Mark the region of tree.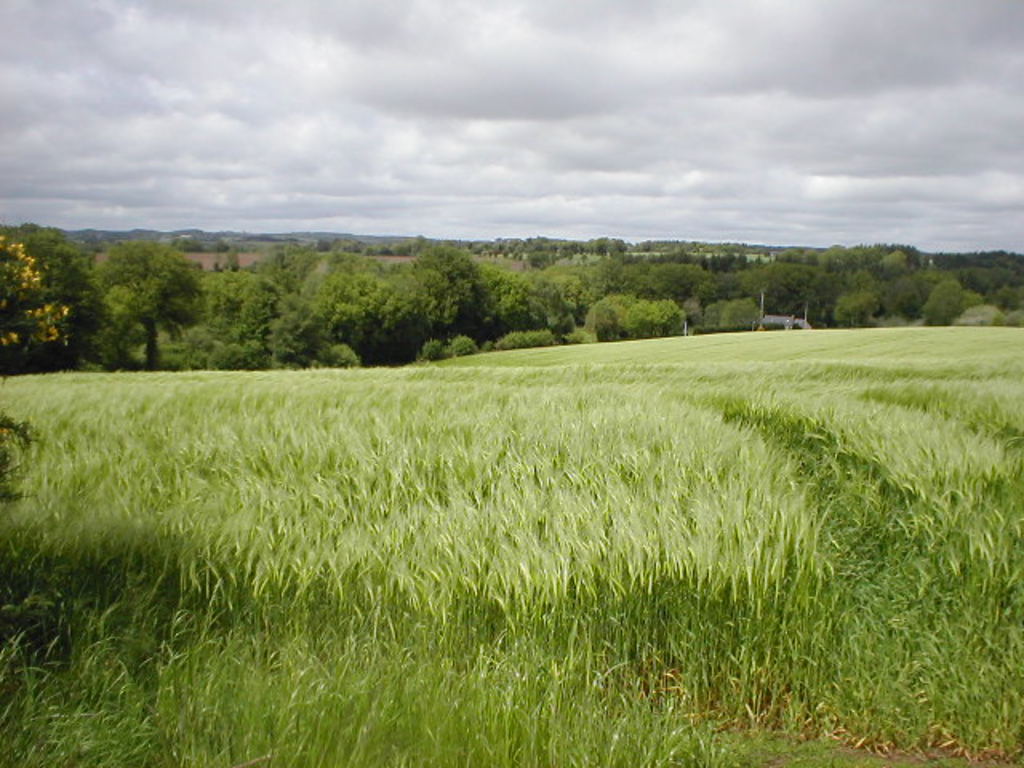
Region: x1=0 y1=234 x2=75 y2=390.
